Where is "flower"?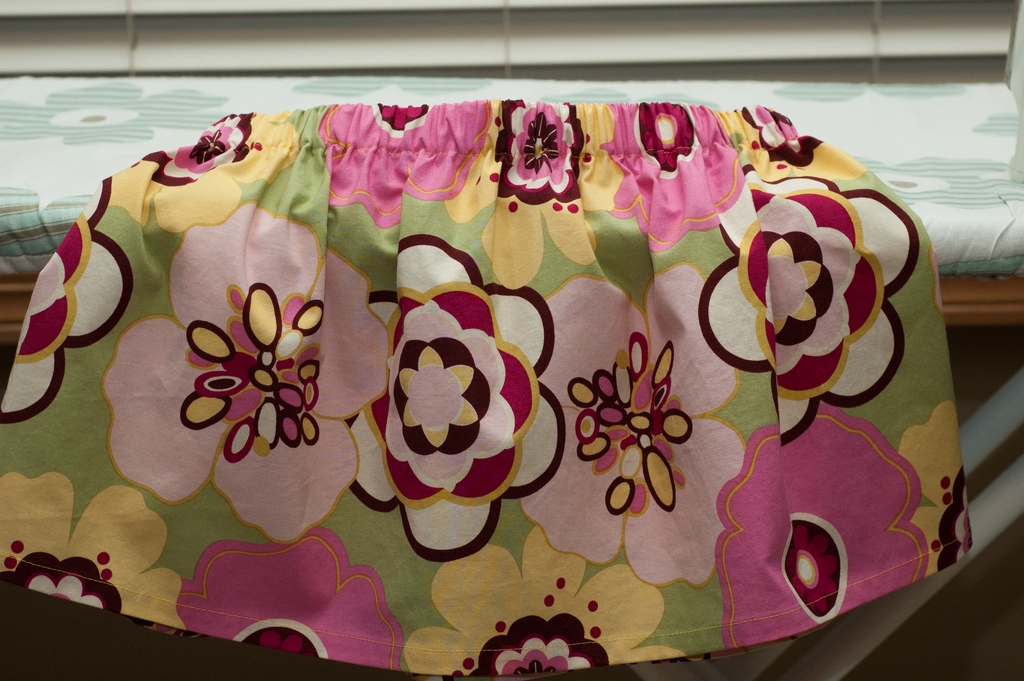
pyautogui.locateOnScreen(0, 168, 118, 422).
